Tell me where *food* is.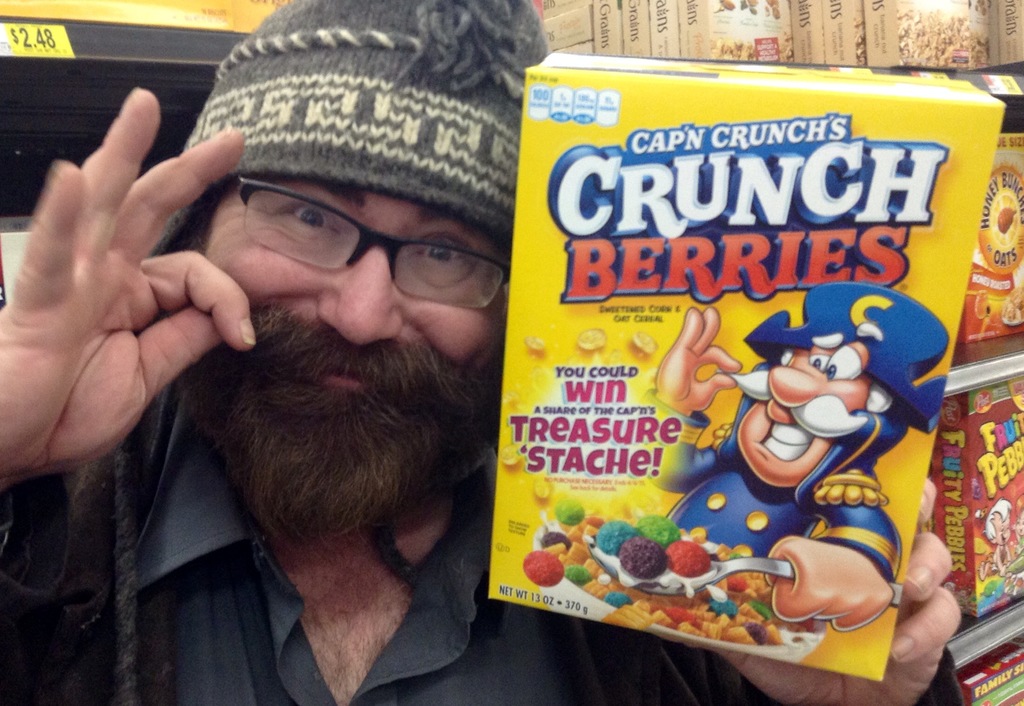
*food* is at {"x1": 521, "y1": 332, "x2": 547, "y2": 358}.
